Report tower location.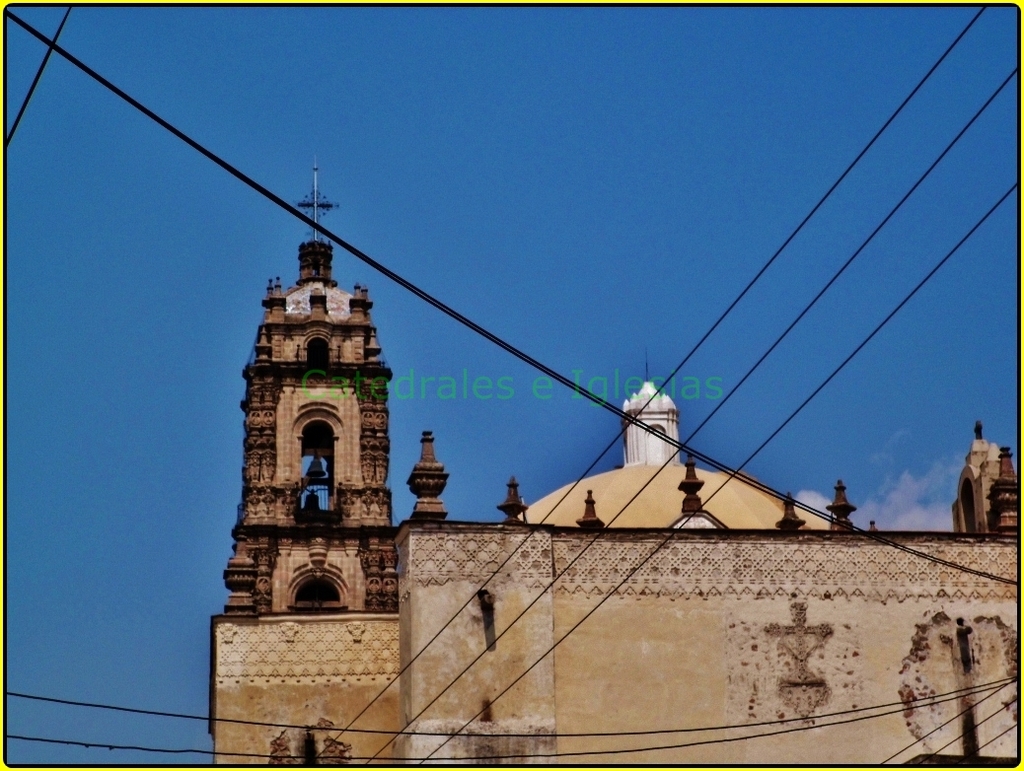
Report: Rect(617, 368, 683, 464).
